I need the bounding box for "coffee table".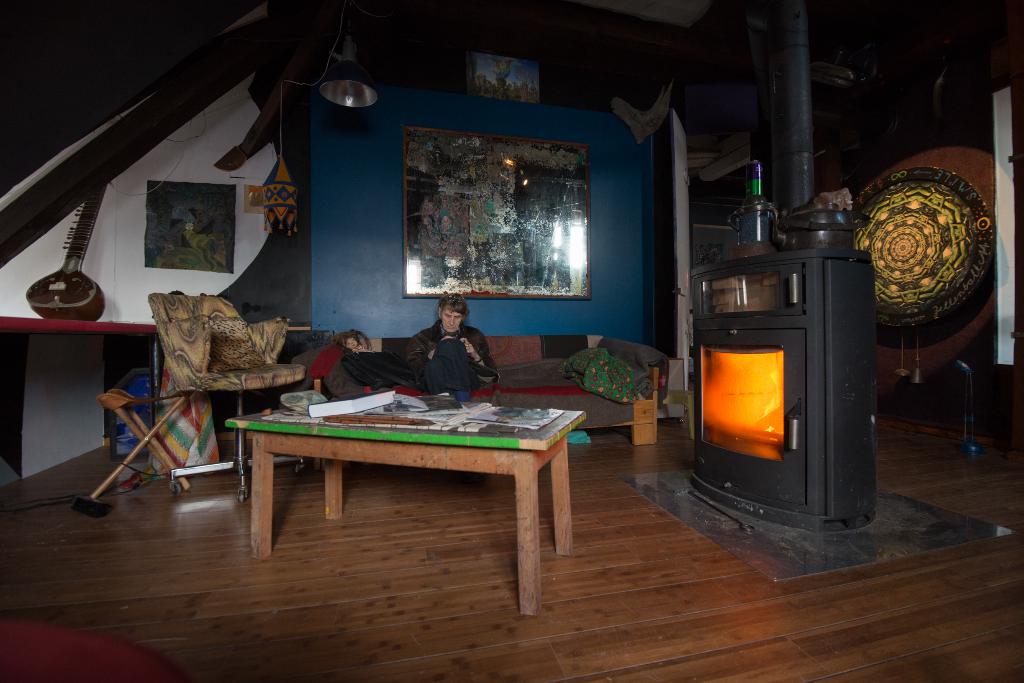
Here it is: 208:380:605:606.
